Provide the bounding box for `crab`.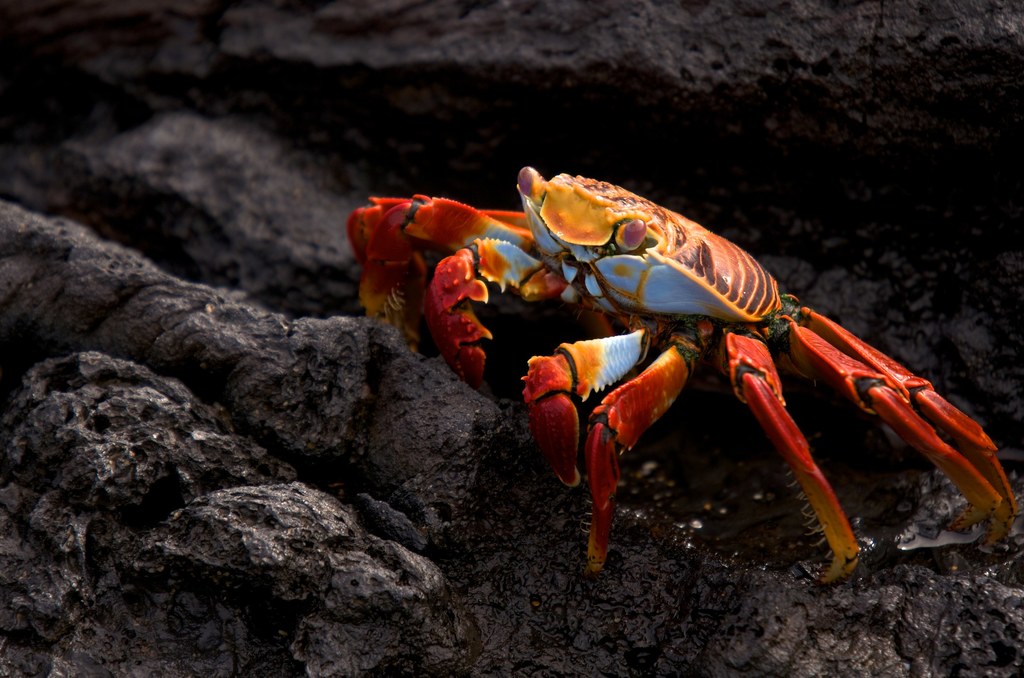
x1=344 y1=165 x2=1023 y2=578.
